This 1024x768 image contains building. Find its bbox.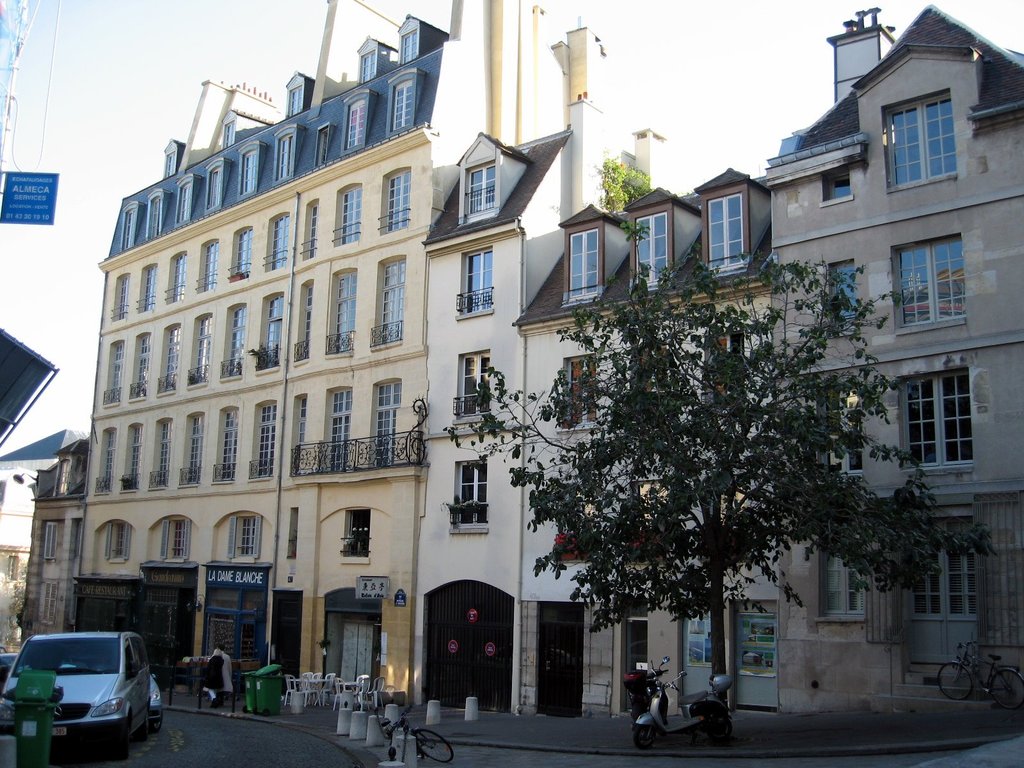
68, 0, 665, 733.
